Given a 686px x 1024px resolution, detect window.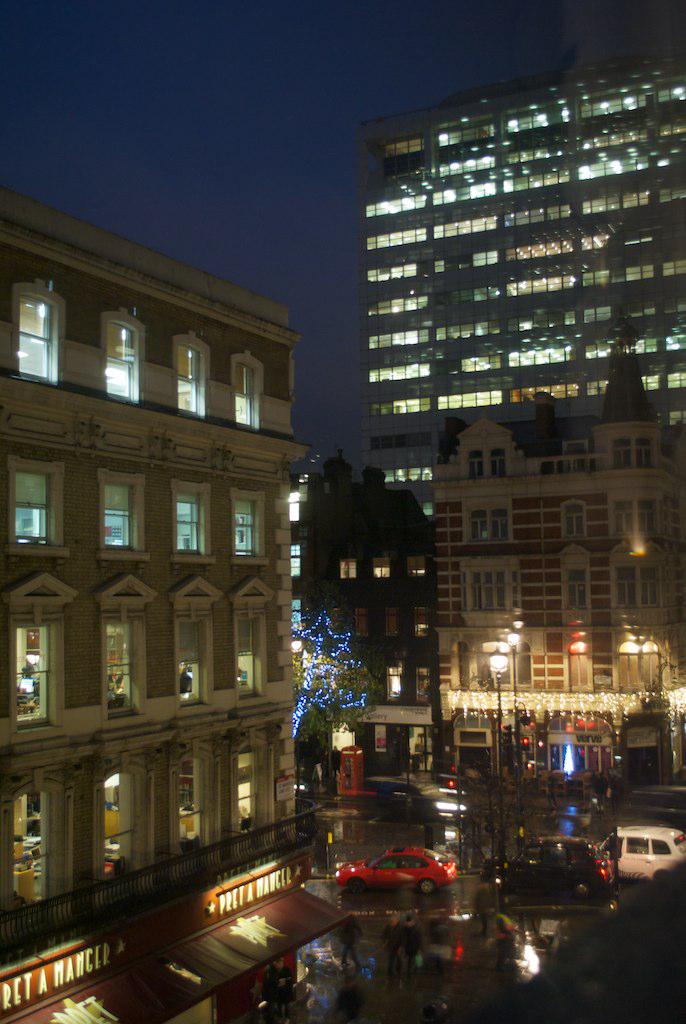
456 493 514 549.
